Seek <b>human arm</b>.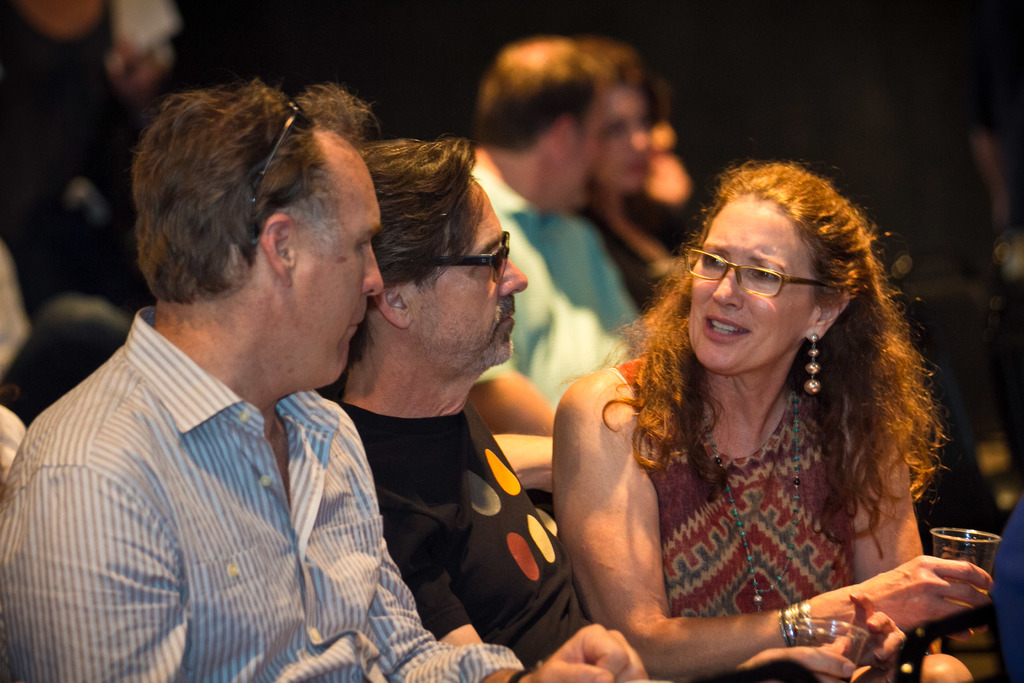
[359, 537, 652, 679].
